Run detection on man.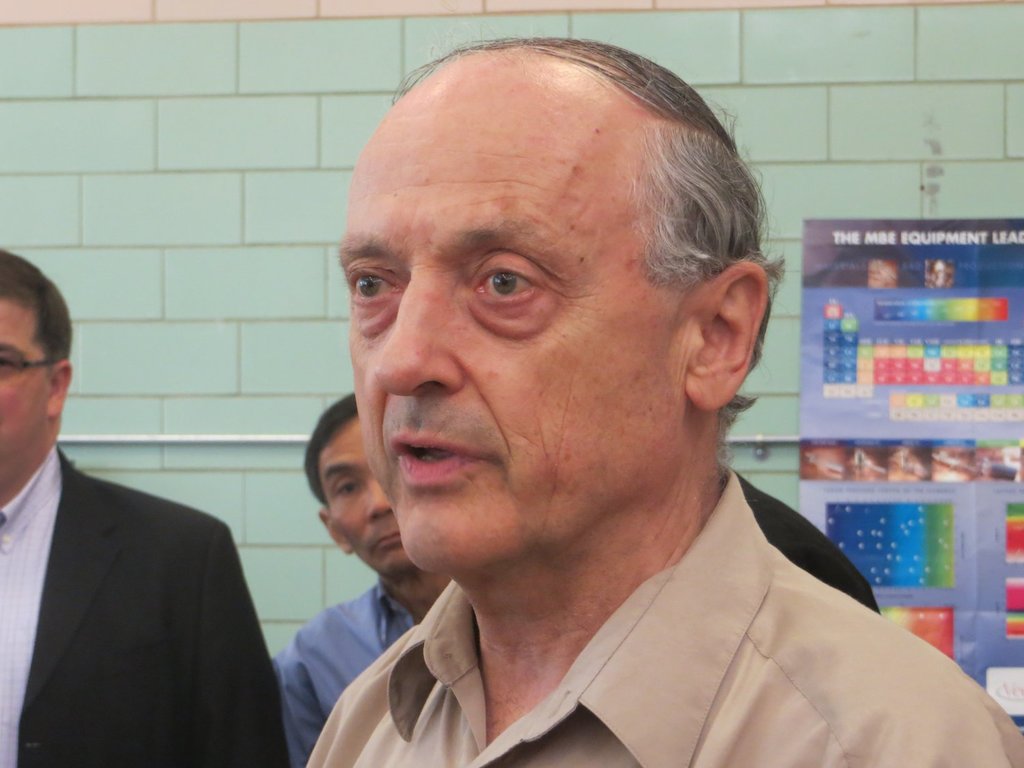
Result: 261,405,456,767.
